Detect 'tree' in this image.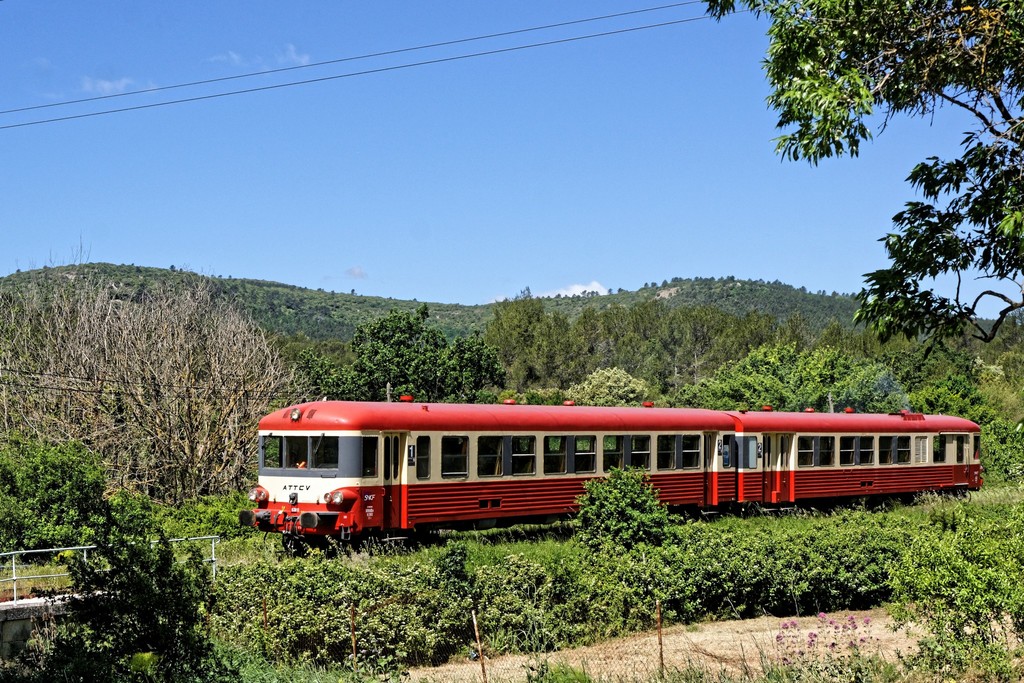
Detection: box=[801, 376, 908, 413].
